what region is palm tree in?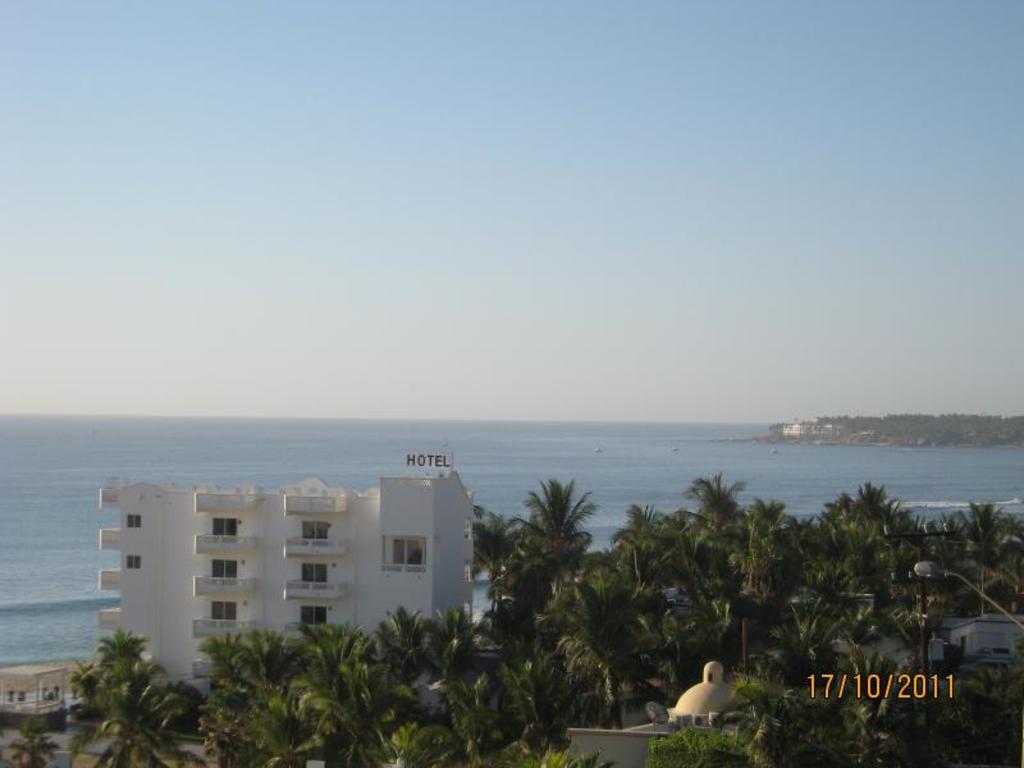
[8, 708, 68, 767].
